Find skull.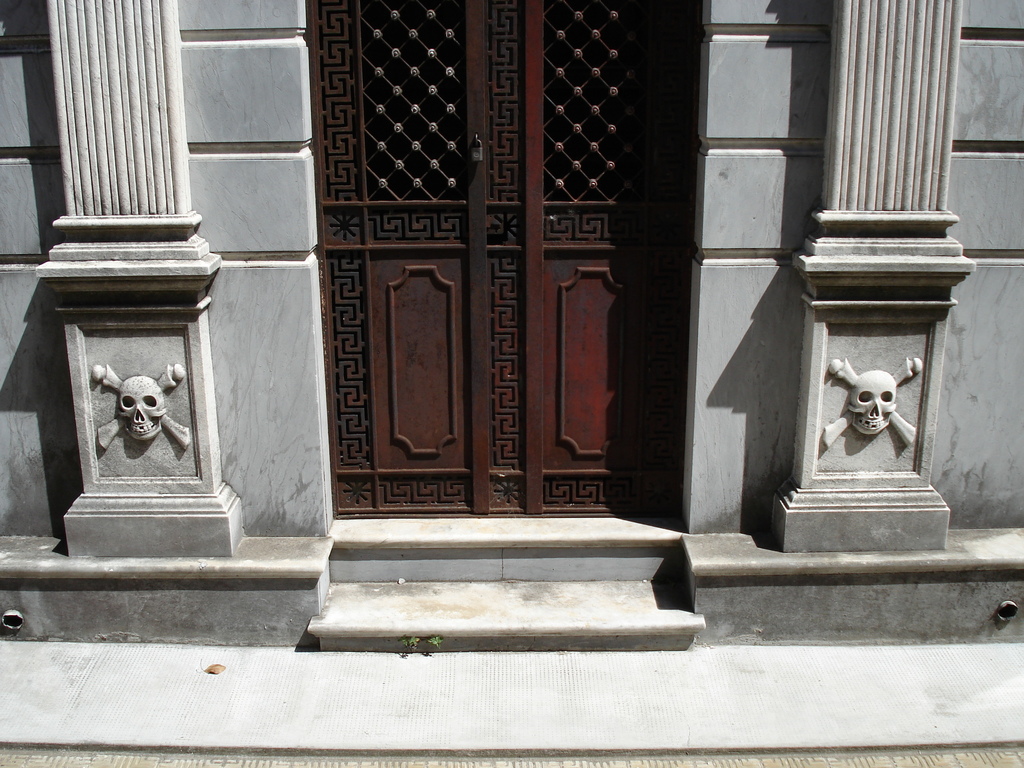
{"x1": 120, "y1": 377, "x2": 167, "y2": 439}.
